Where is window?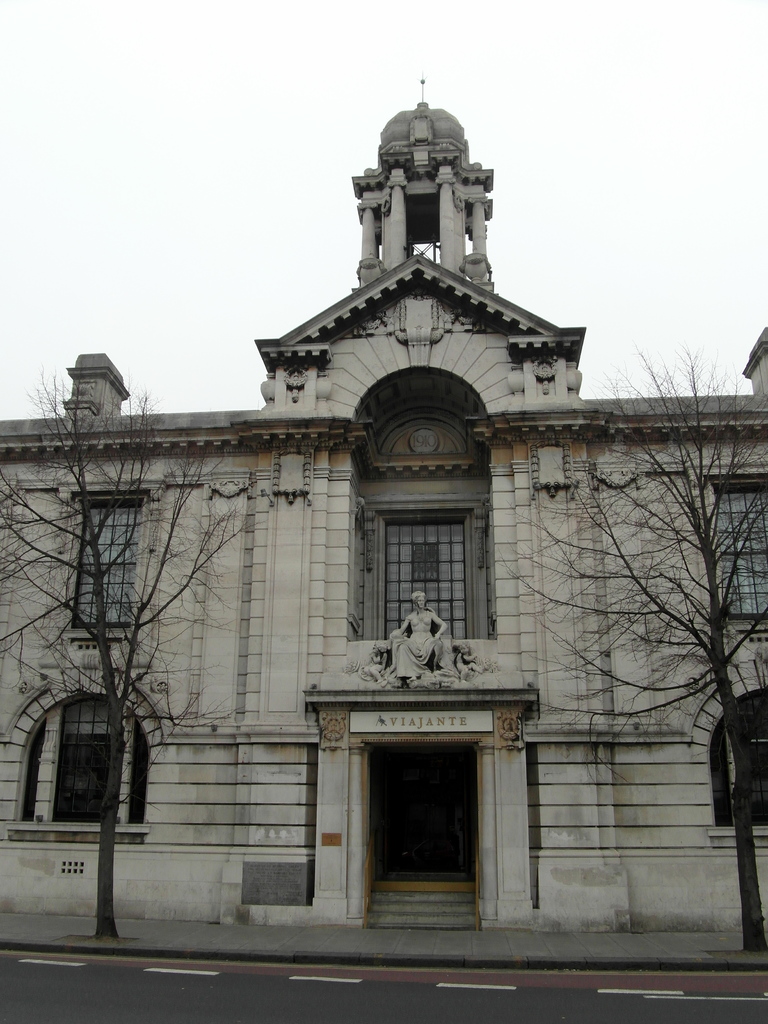
[739,691,767,828].
